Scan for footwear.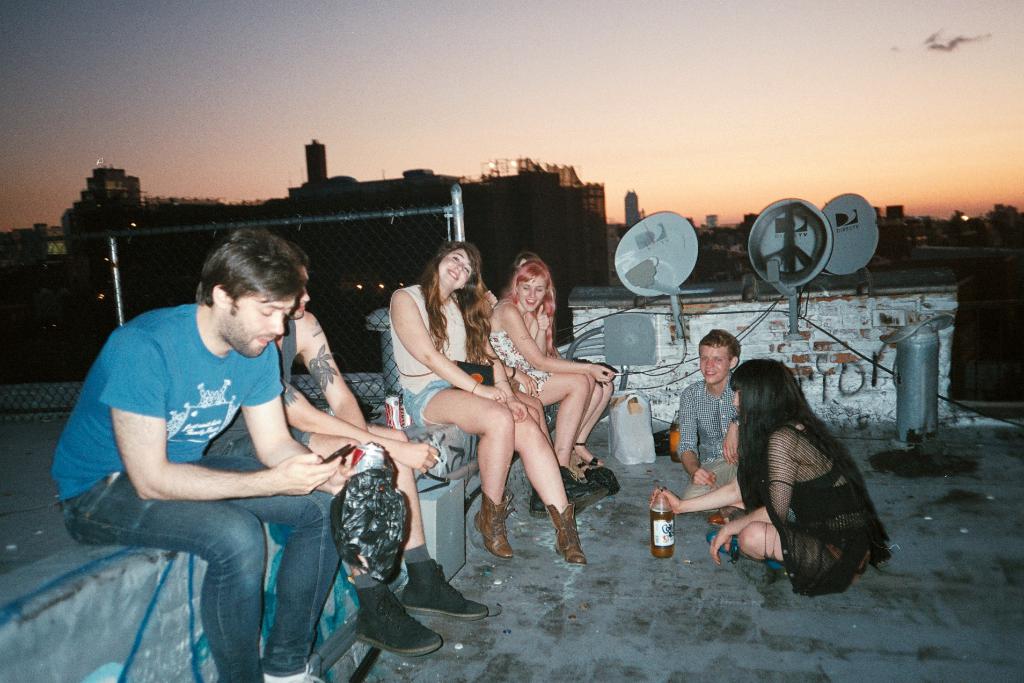
Scan result: [x1=396, y1=551, x2=487, y2=620].
